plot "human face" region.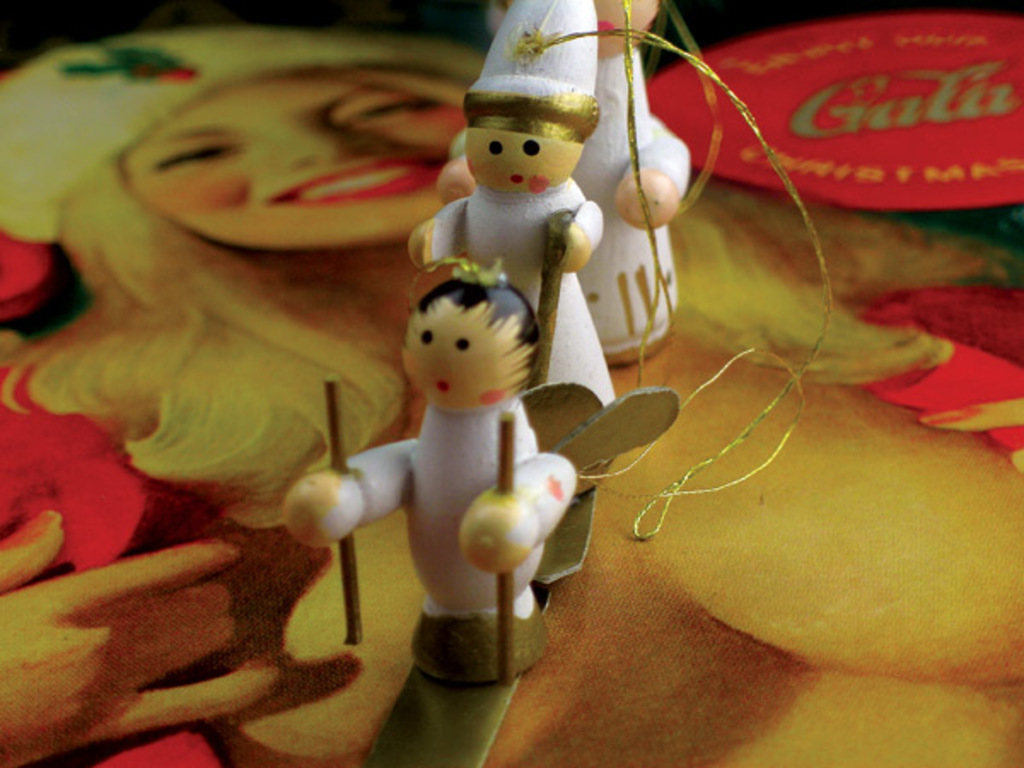
Plotted at crop(125, 82, 466, 246).
